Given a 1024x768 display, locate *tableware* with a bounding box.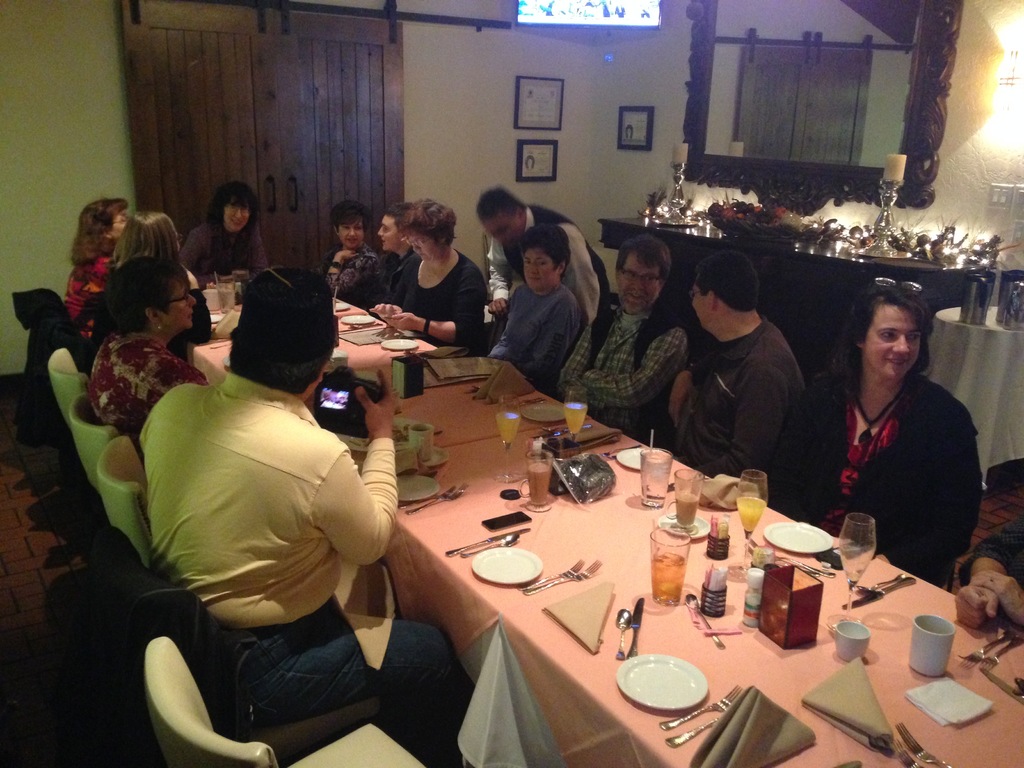
Located: [329, 302, 354, 316].
